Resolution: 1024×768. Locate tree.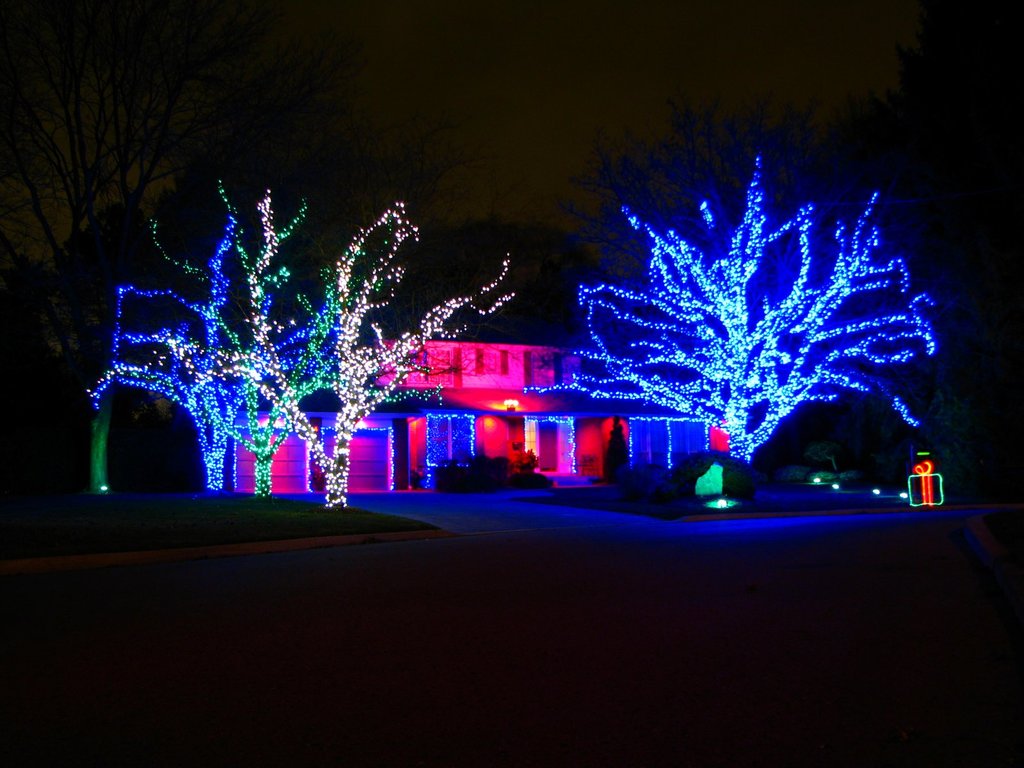
[86, 185, 442, 493].
